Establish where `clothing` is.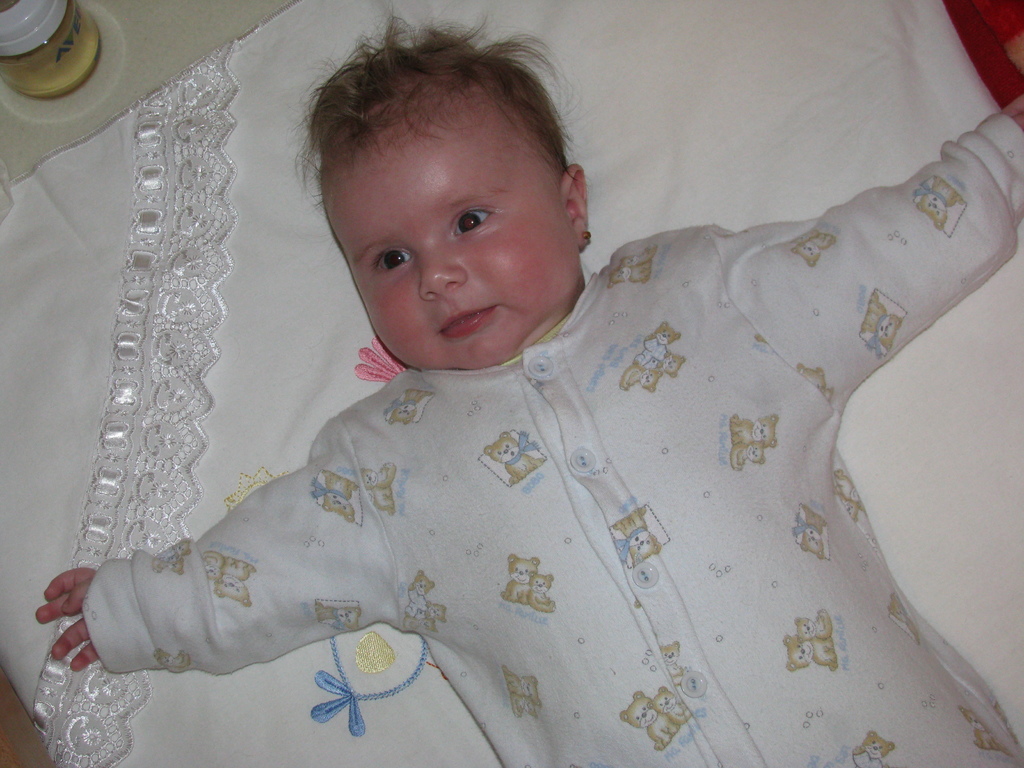
Established at l=95, t=106, r=1021, b=767.
